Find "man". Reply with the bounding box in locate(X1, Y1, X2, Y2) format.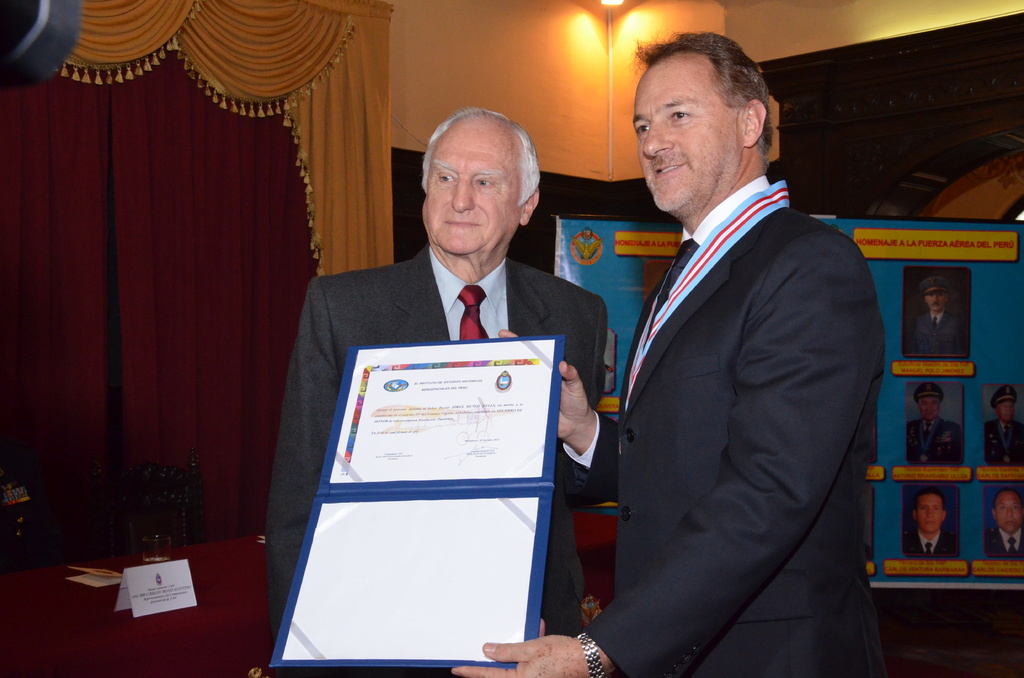
locate(269, 99, 596, 656).
